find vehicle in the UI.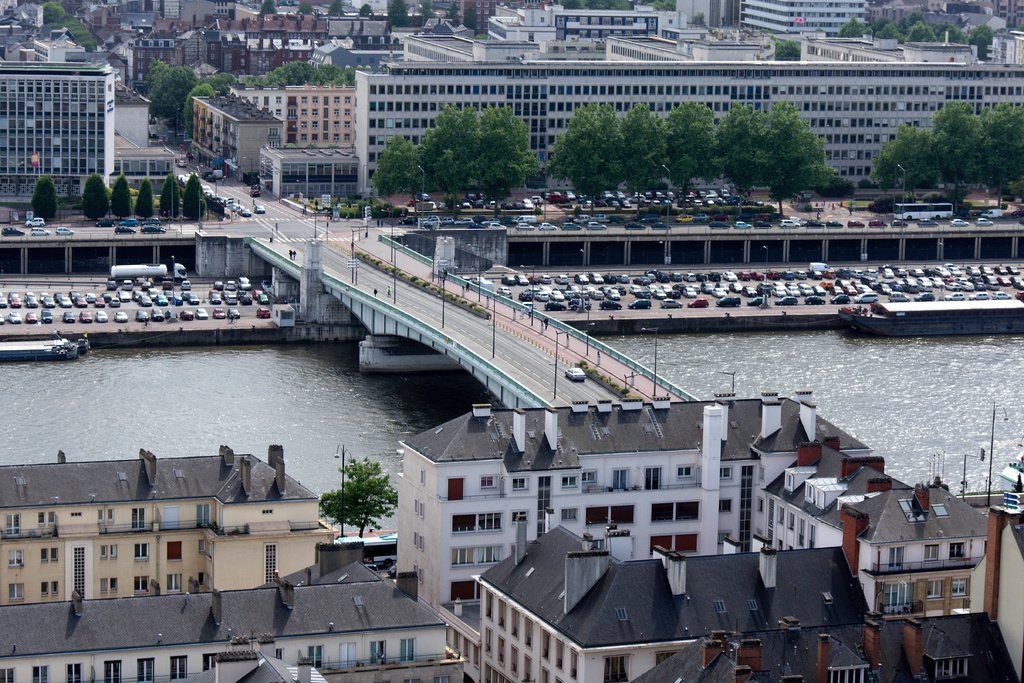
UI element at (x1=673, y1=210, x2=693, y2=224).
